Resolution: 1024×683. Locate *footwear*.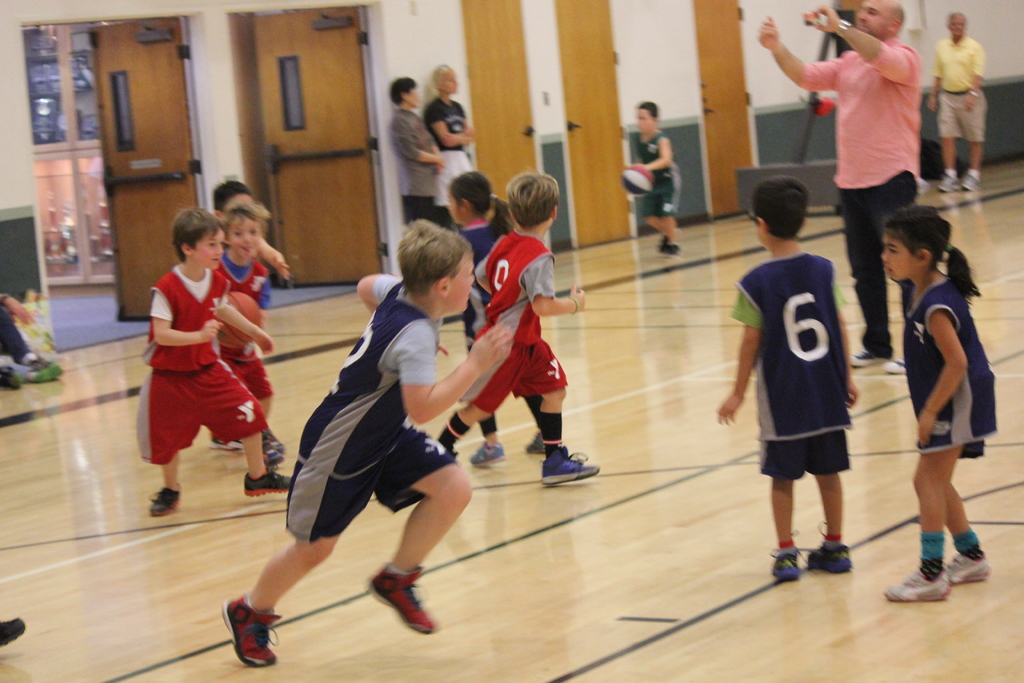
rect(805, 523, 852, 572).
